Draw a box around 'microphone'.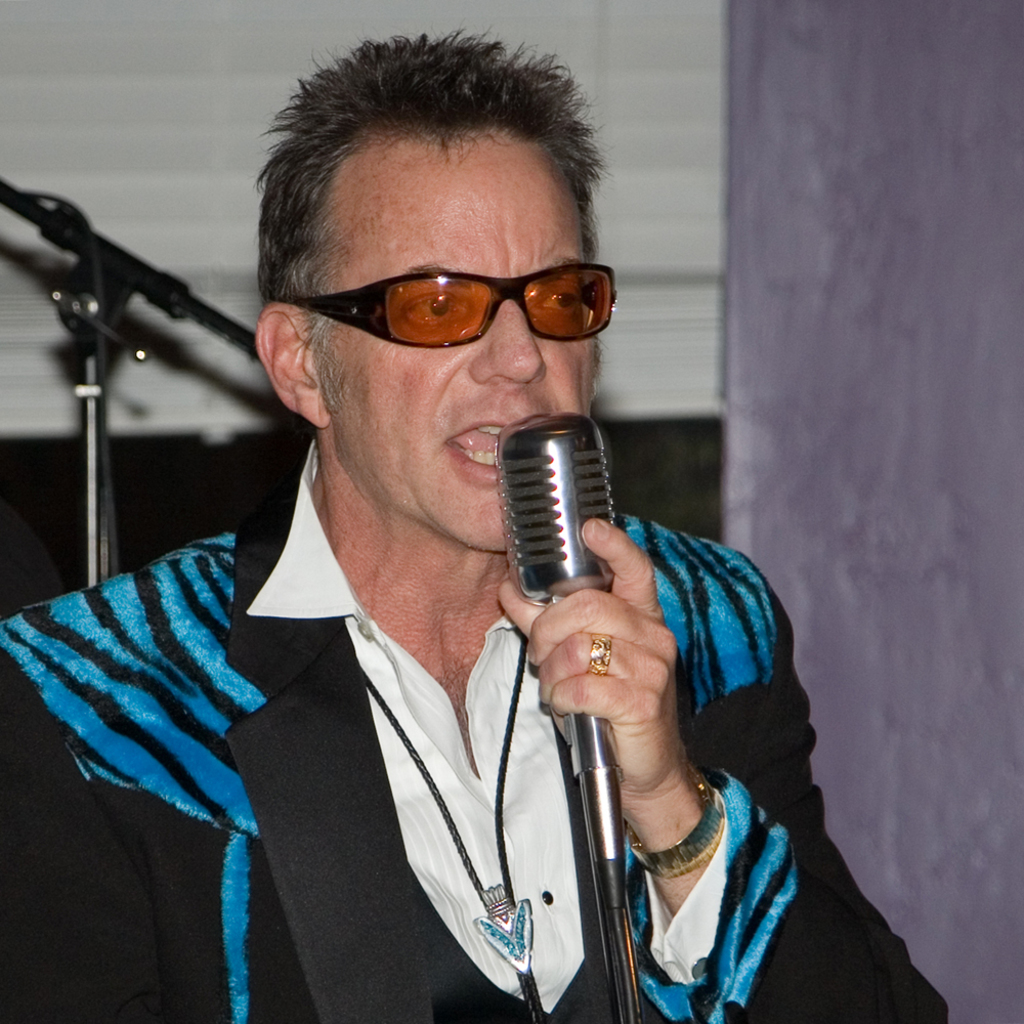
bbox=(475, 410, 628, 617).
